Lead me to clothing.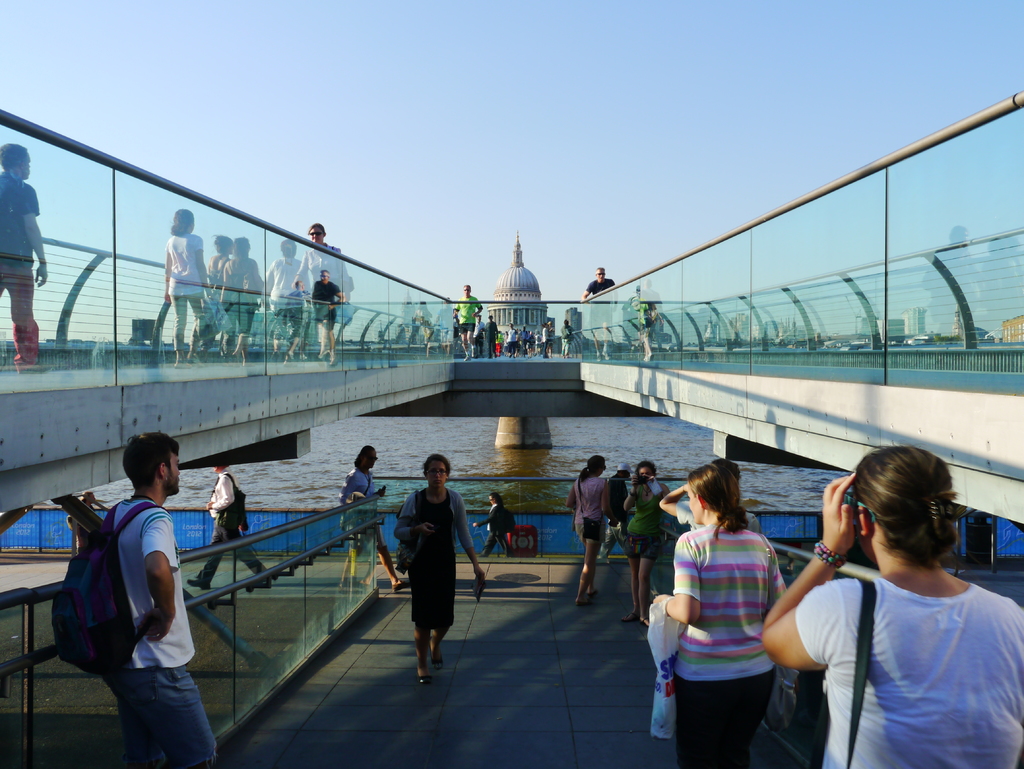
Lead to (left=394, top=487, right=474, bottom=627).
